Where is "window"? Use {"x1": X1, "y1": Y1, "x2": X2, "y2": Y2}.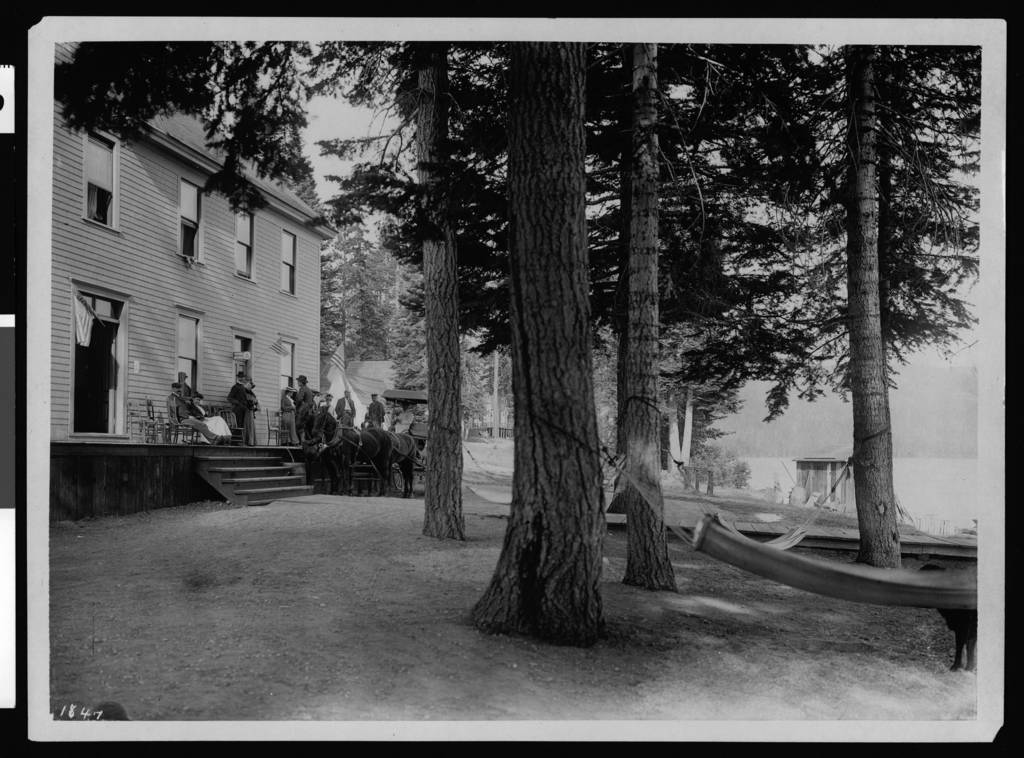
{"x1": 83, "y1": 124, "x2": 120, "y2": 230}.
